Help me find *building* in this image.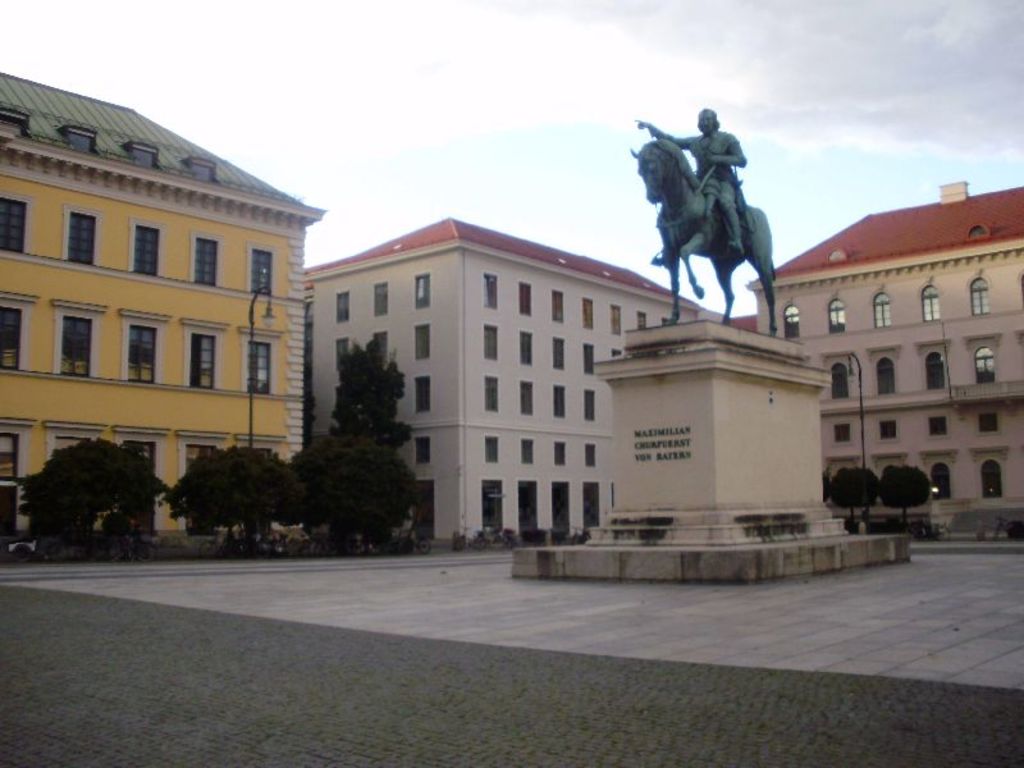
Found it: <bbox>750, 178, 1023, 540</bbox>.
